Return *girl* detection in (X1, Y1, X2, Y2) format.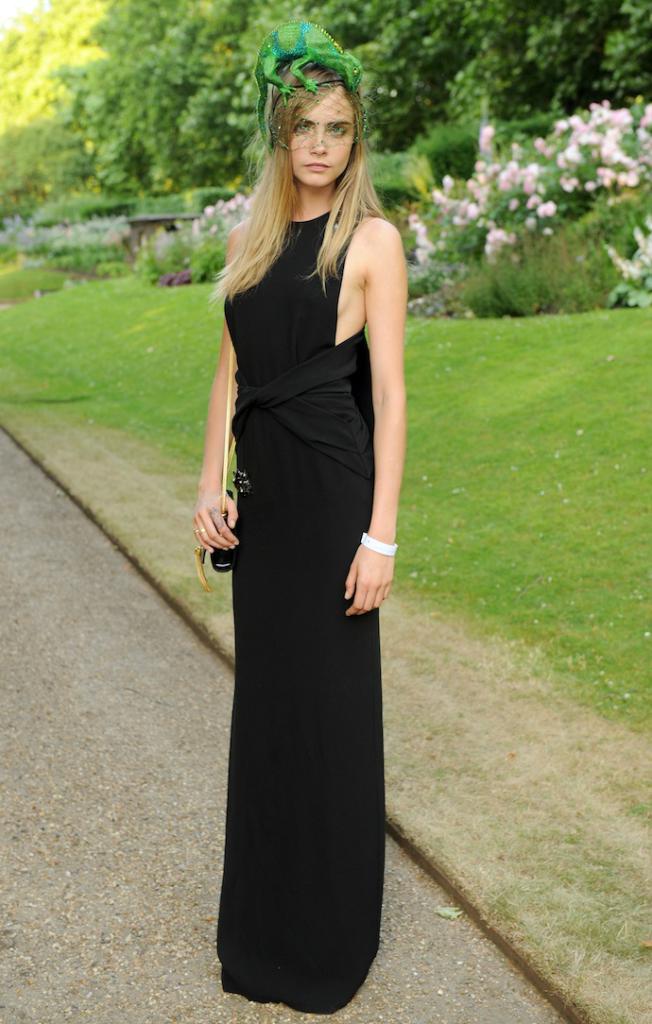
(197, 22, 394, 1008).
